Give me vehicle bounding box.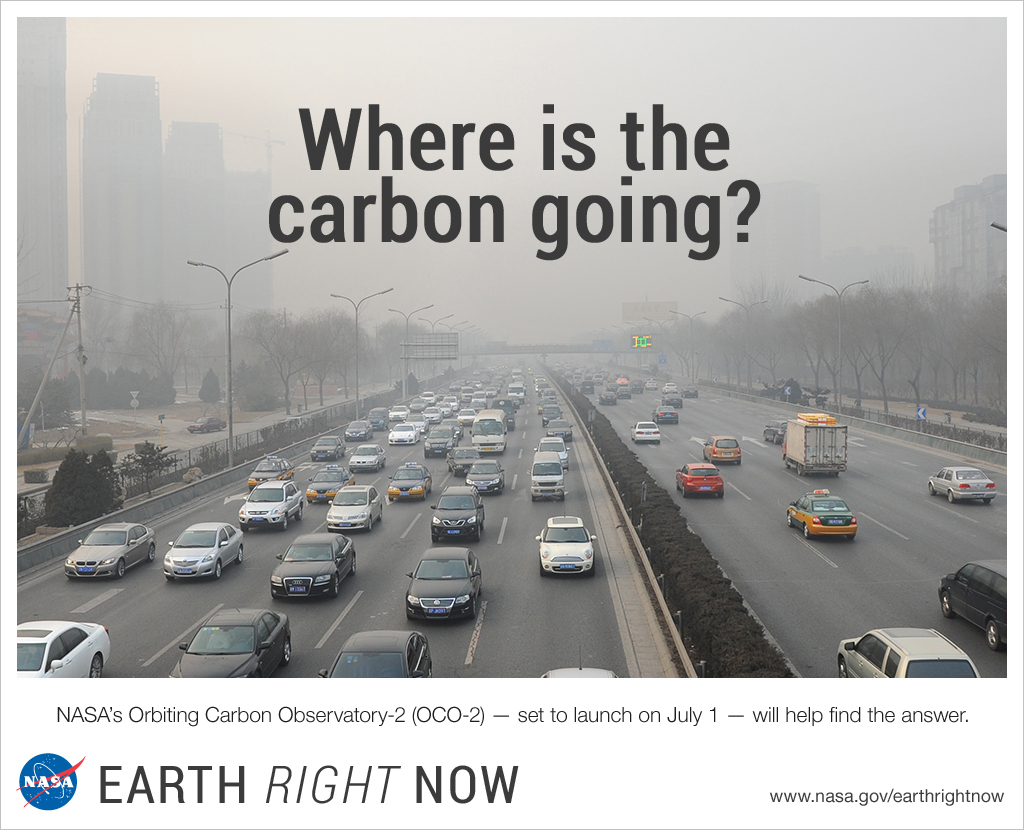
[left=532, top=516, right=596, bottom=580].
